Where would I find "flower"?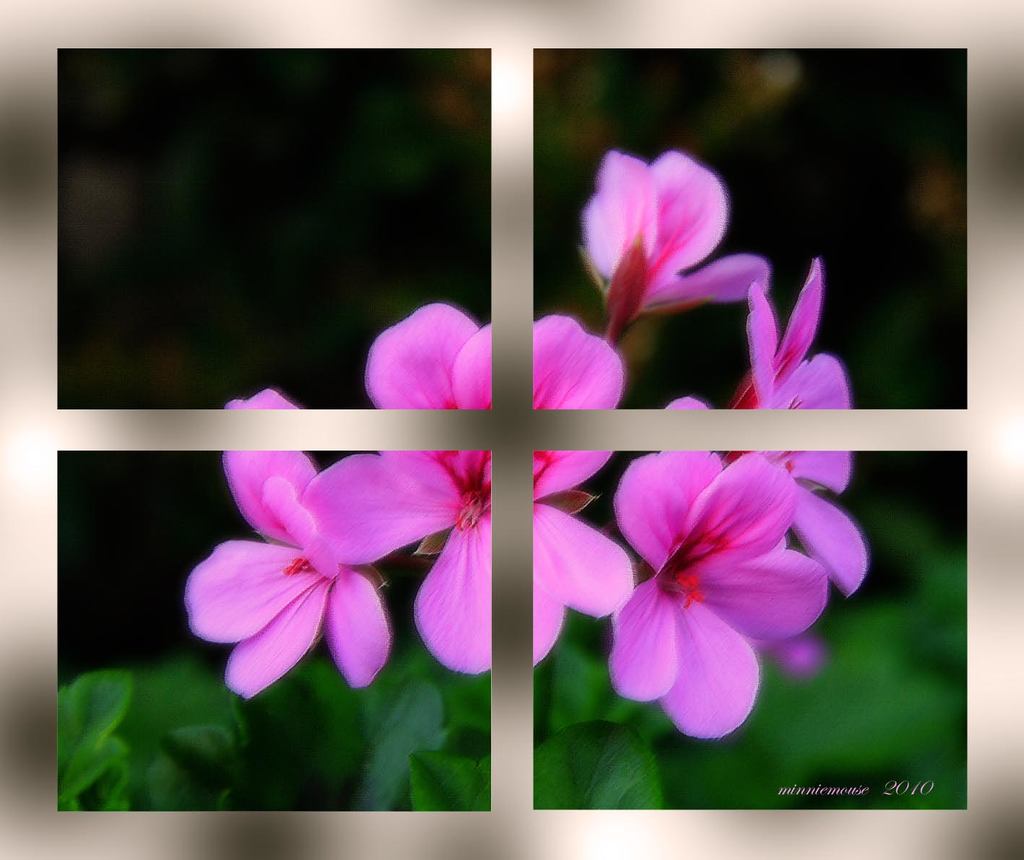
At <bbox>594, 454, 852, 735</bbox>.
